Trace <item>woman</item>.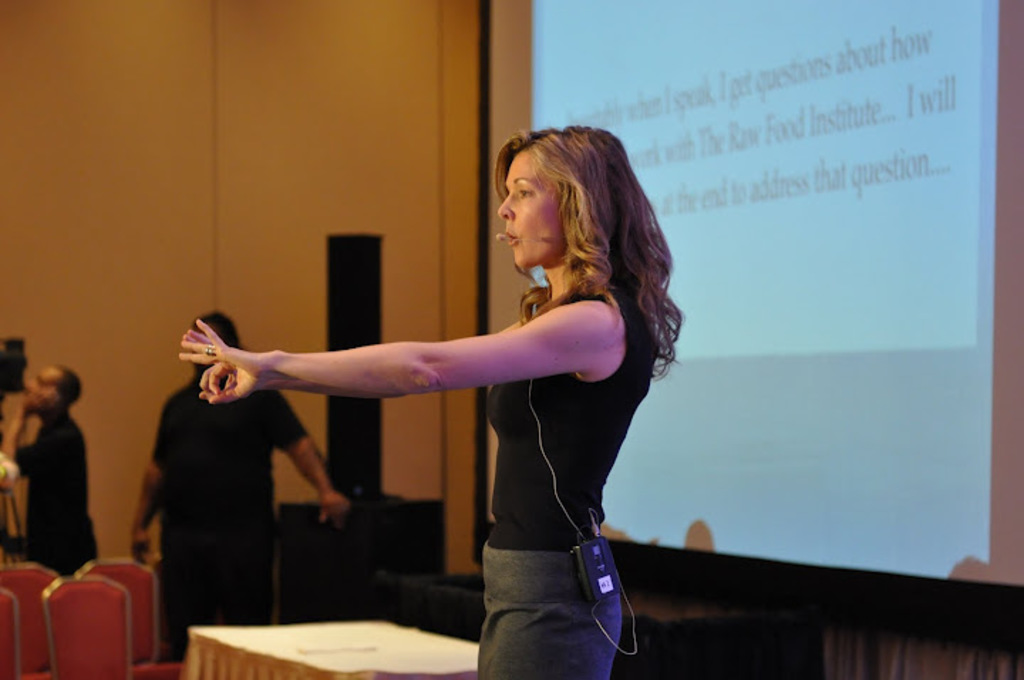
Traced to [270,137,666,656].
